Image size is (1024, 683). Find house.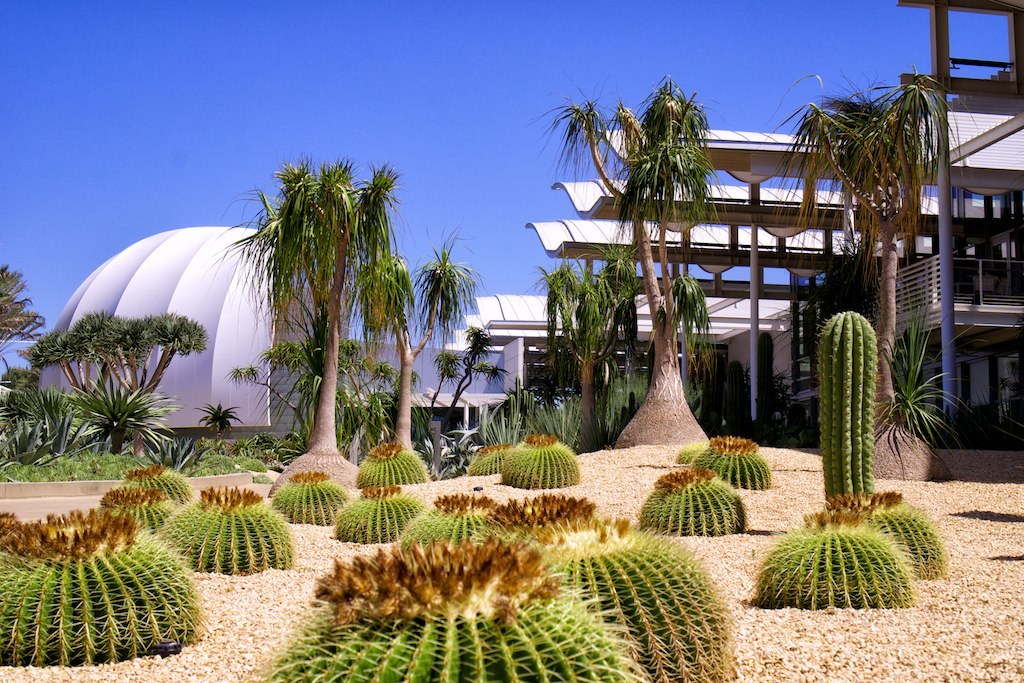
region(445, 294, 800, 447).
